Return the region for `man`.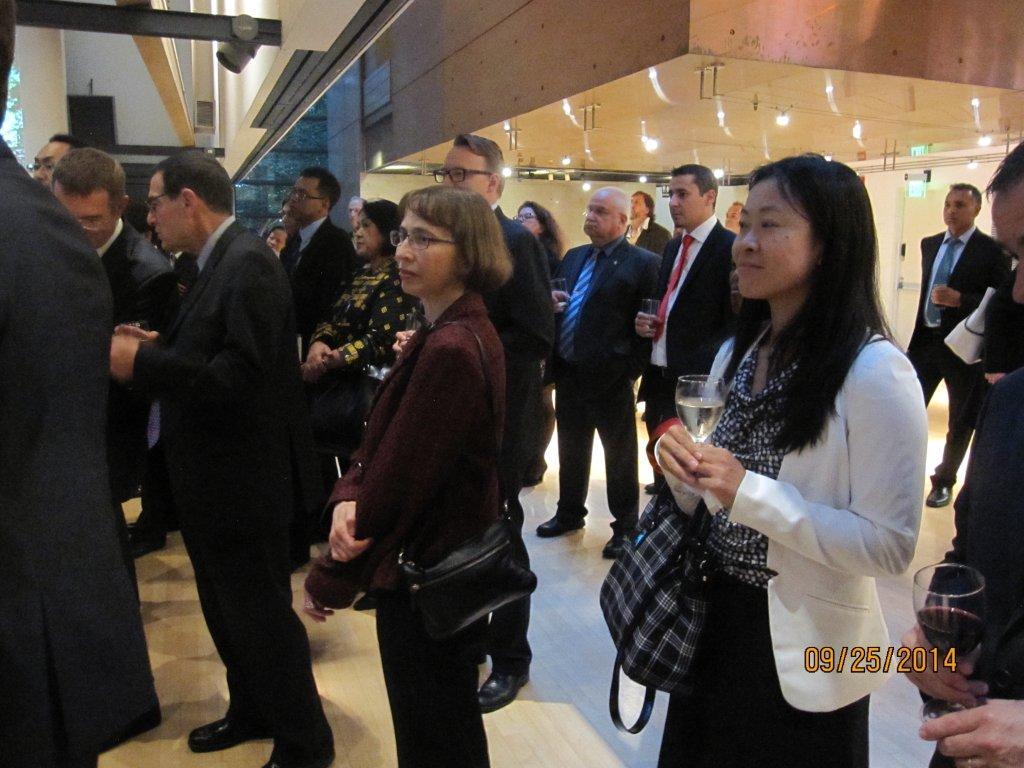
274/166/362/359.
